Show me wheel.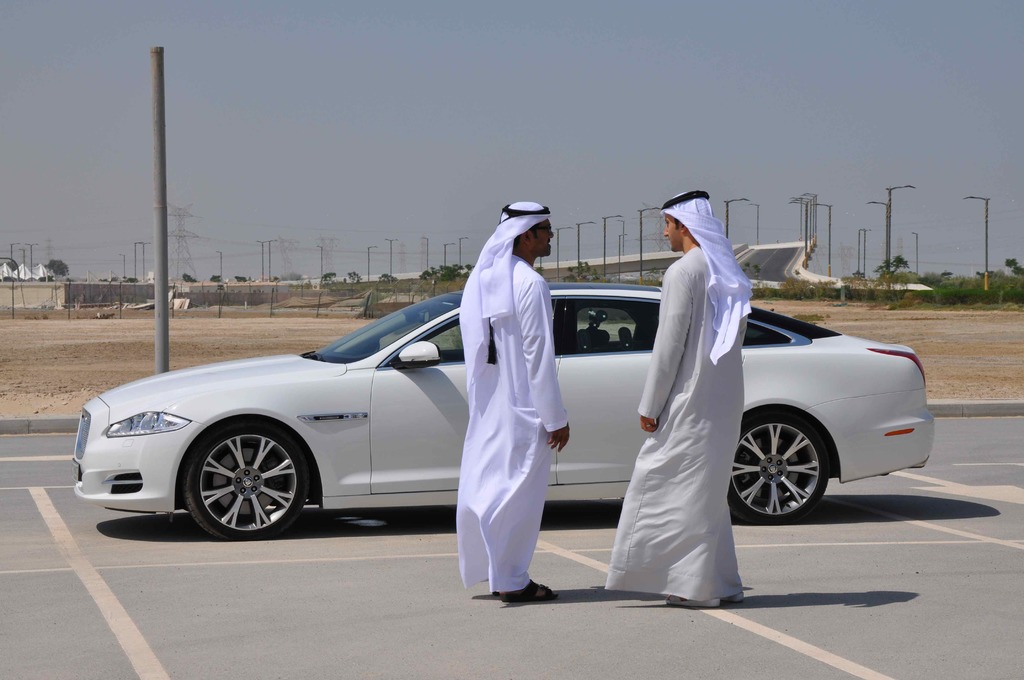
wheel is here: [726, 409, 831, 530].
